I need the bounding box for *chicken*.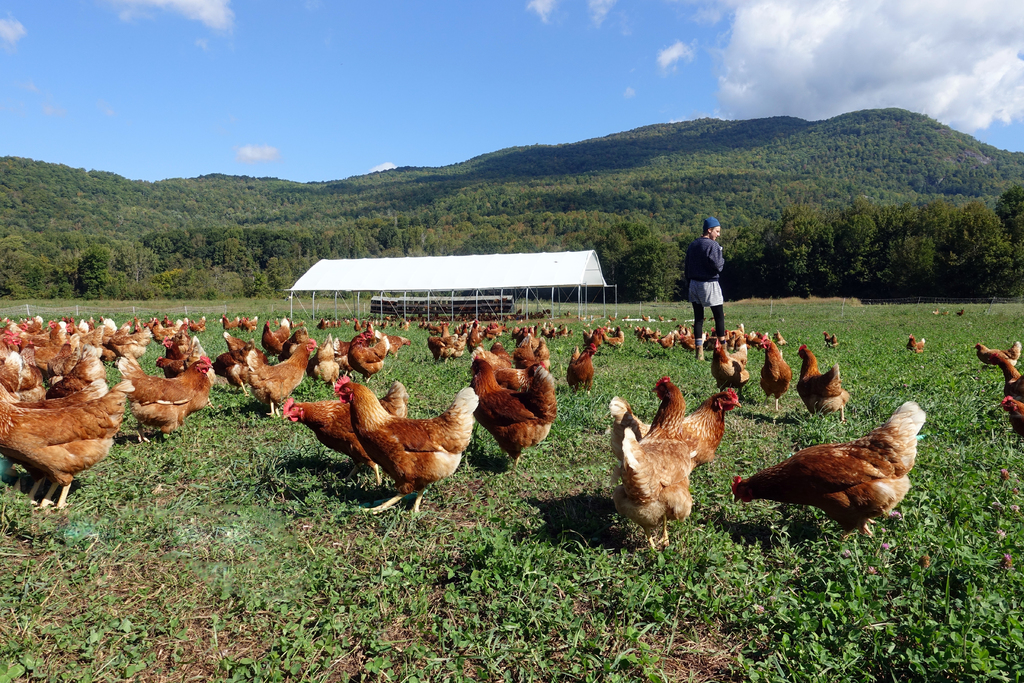
Here it is: crop(294, 370, 480, 508).
